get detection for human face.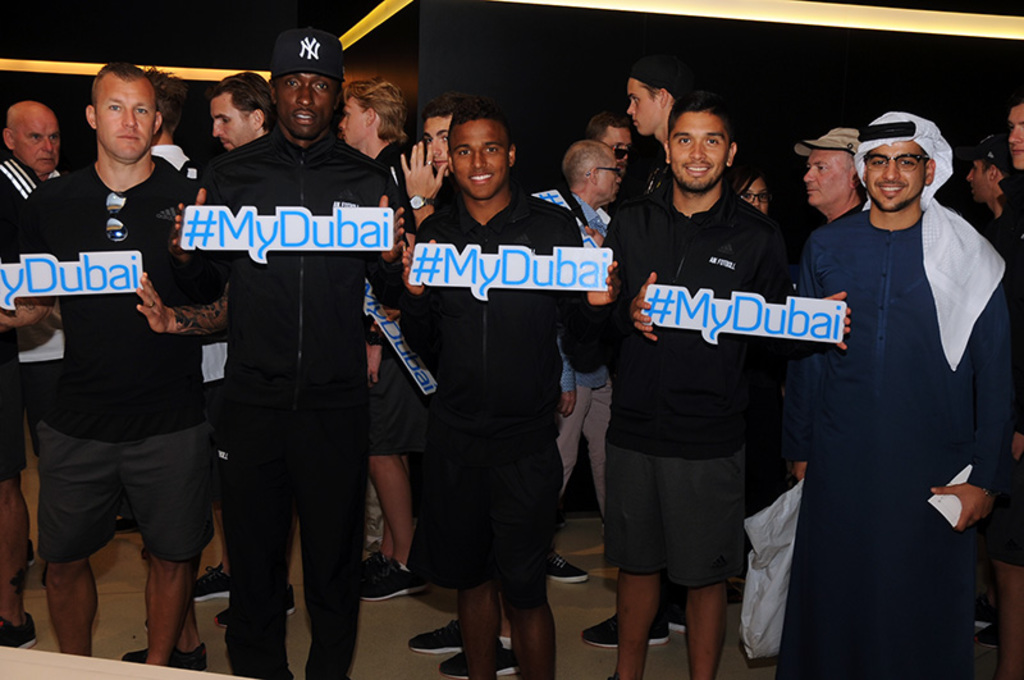
Detection: [626,76,664,133].
